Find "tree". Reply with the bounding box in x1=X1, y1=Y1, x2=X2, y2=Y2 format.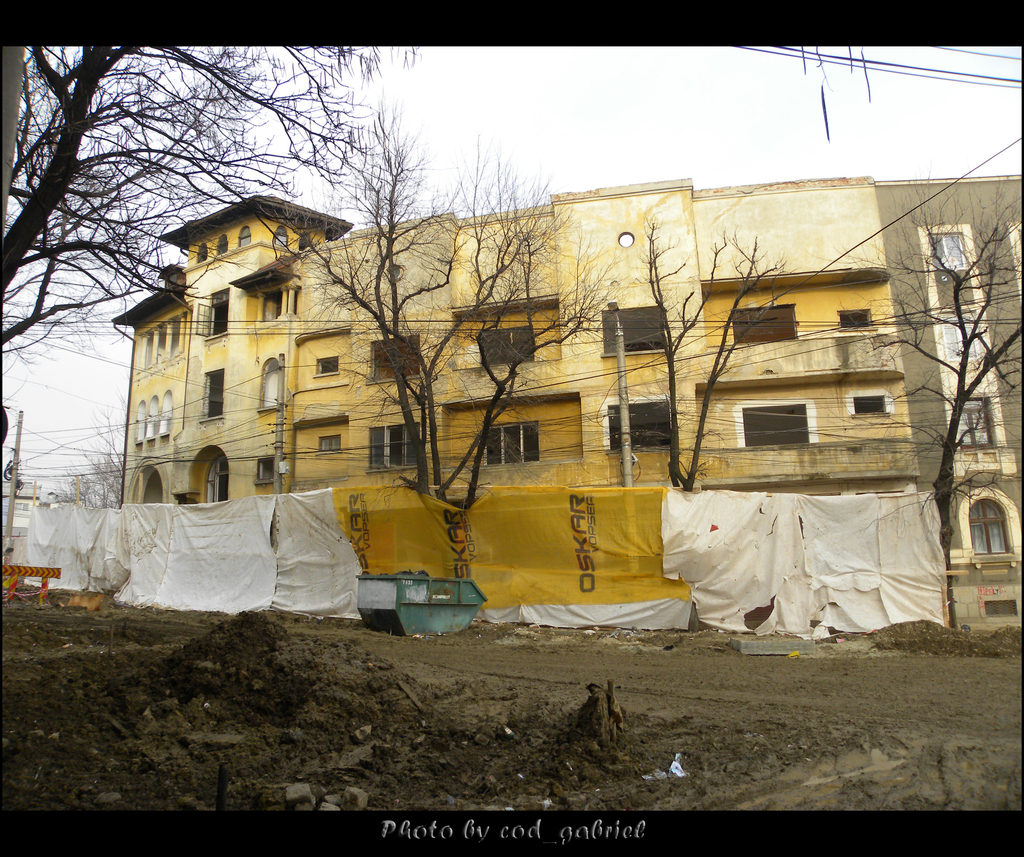
x1=292, y1=128, x2=623, y2=505.
